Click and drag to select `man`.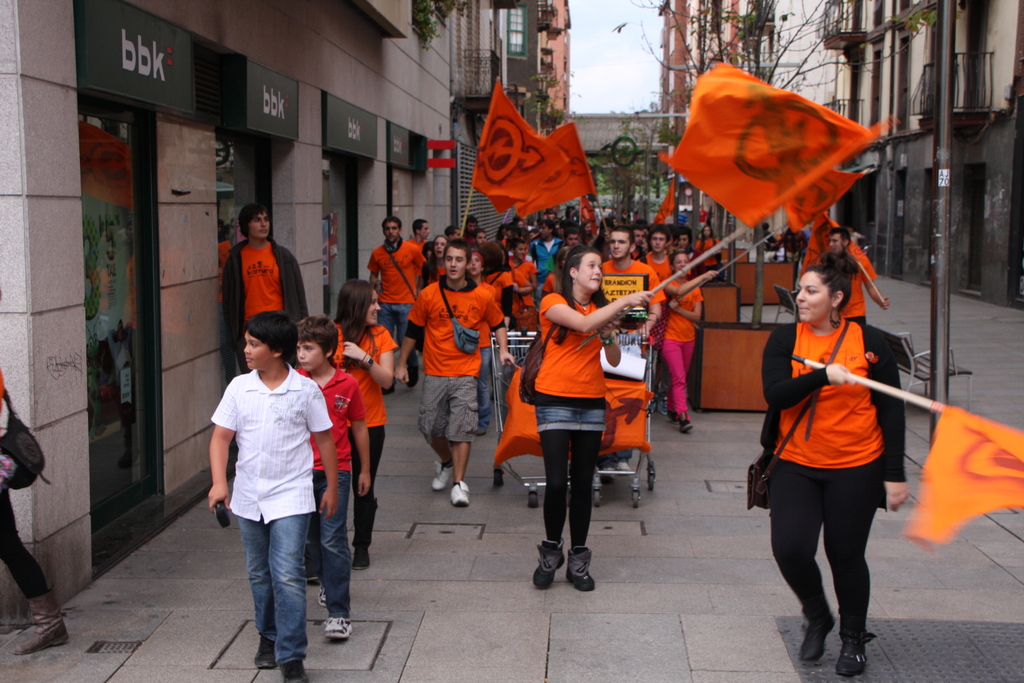
Selection: bbox=[566, 227, 579, 247].
